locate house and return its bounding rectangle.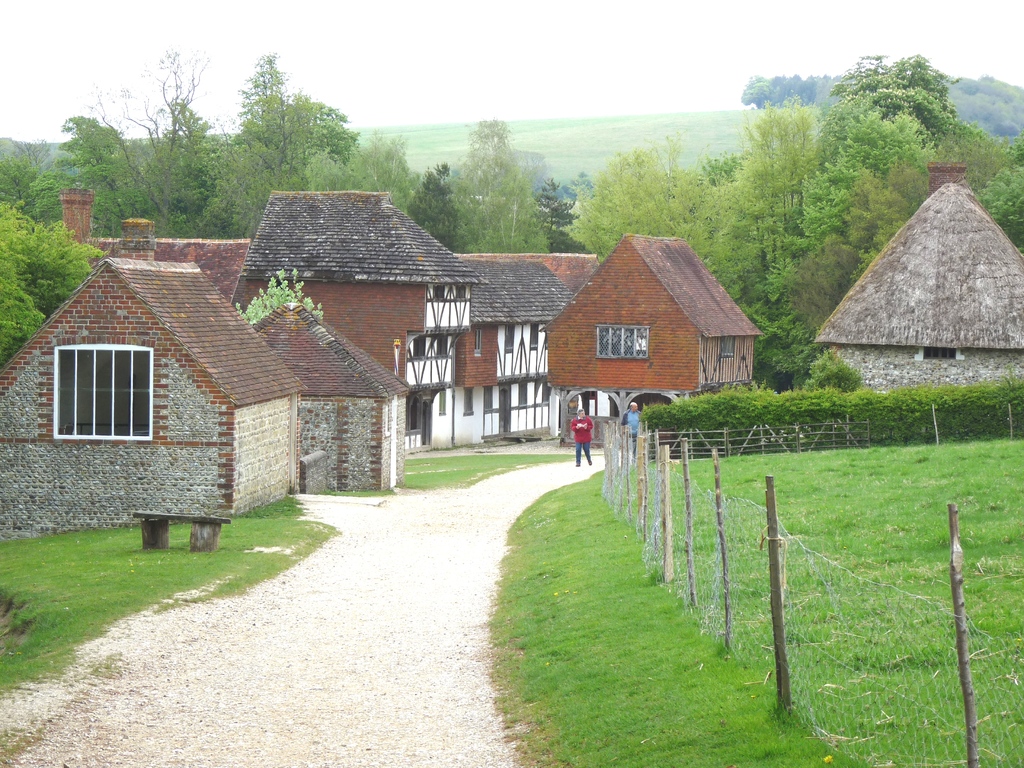
l=0, t=265, r=310, b=514.
